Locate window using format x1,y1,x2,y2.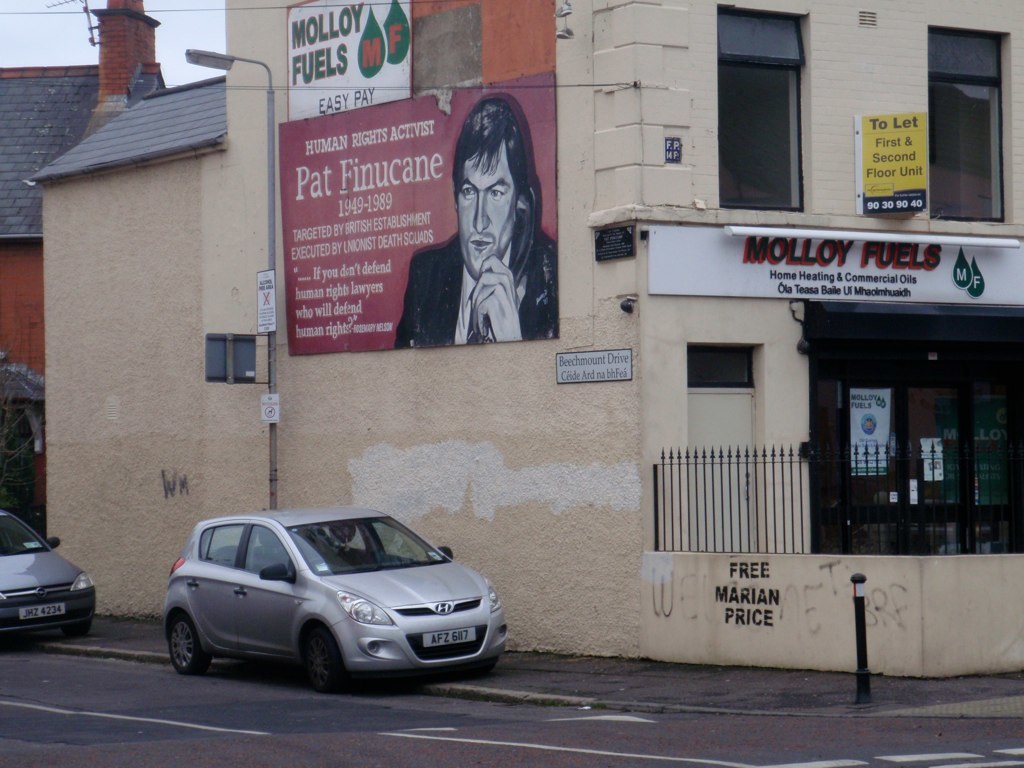
315,521,365,552.
